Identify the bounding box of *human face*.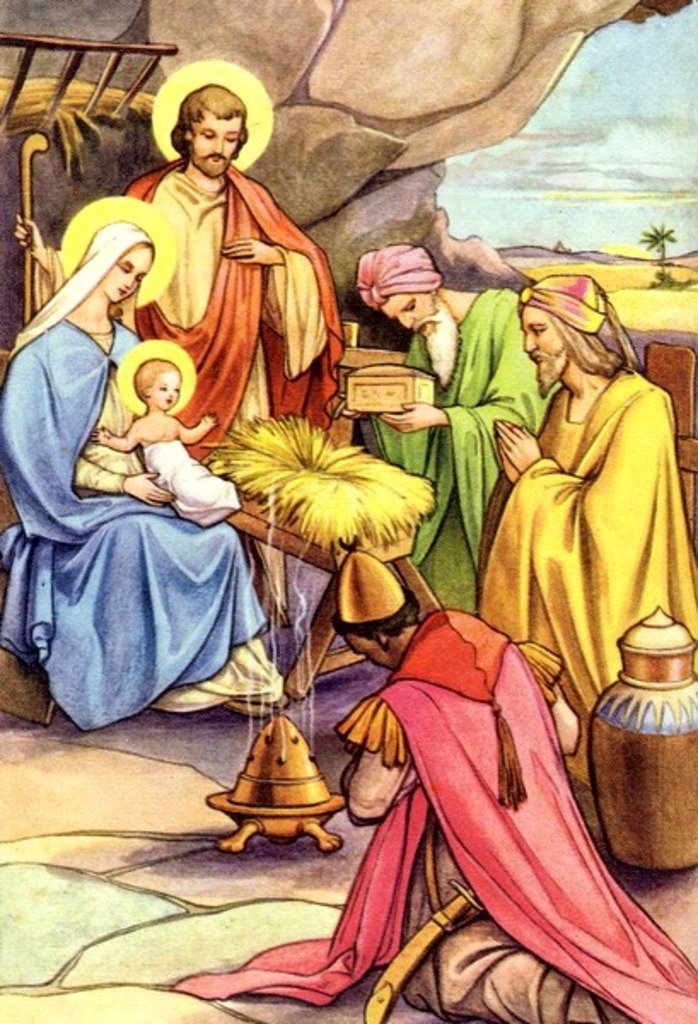
[524, 307, 565, 365].
